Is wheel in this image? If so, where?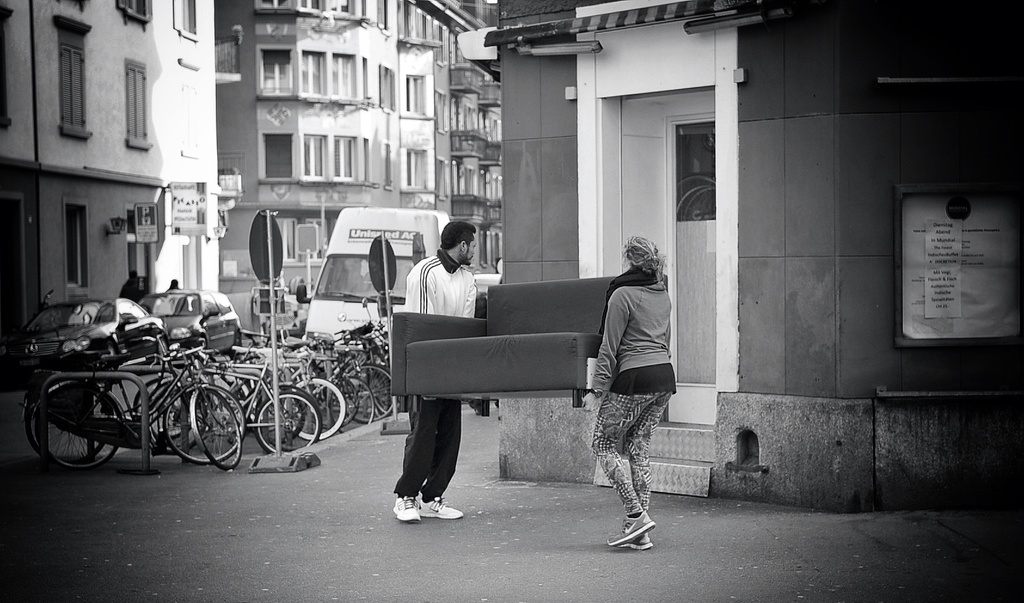
Yes, at 189:387:244:471.
